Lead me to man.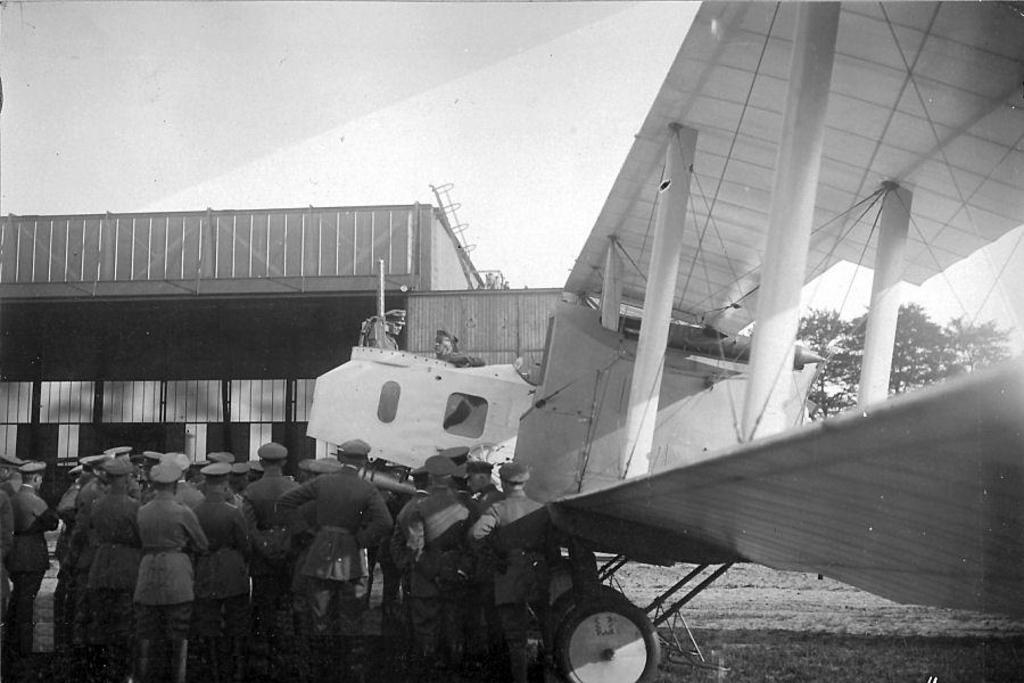
Lead to (109,469,205,661).
